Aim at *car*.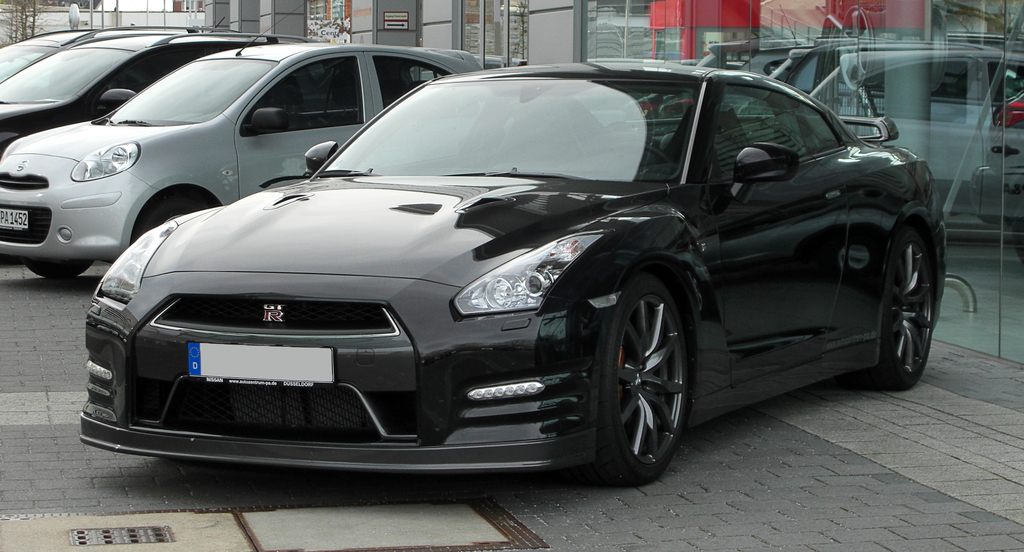
Aimed at box=[0, 40, 488, 280].
